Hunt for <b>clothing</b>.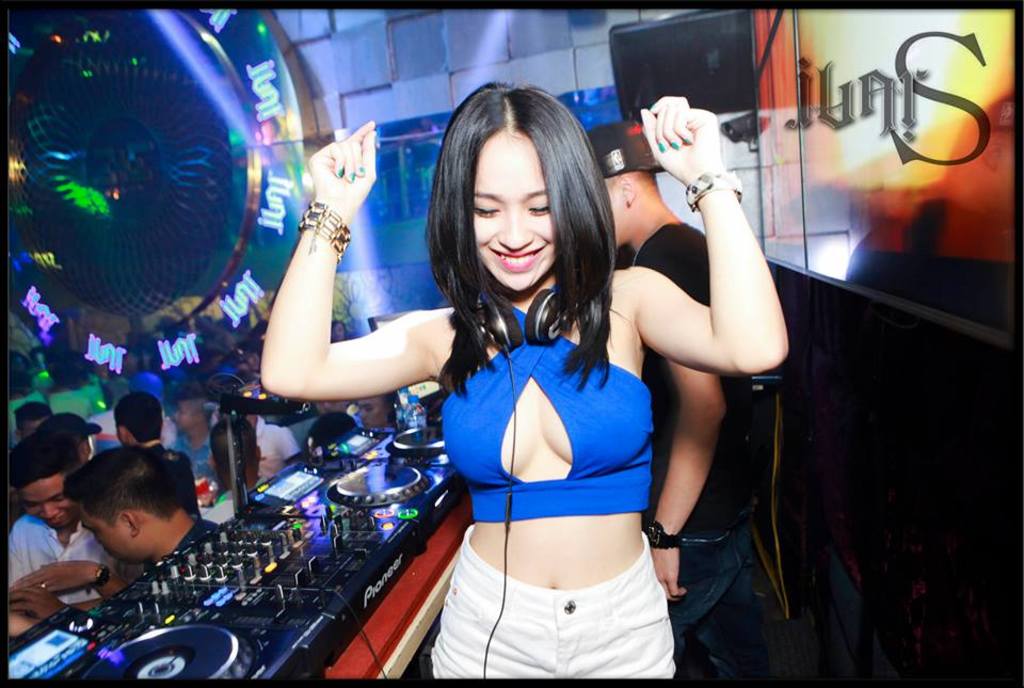
Hunted down at detection(618, 219, 785, 678).
